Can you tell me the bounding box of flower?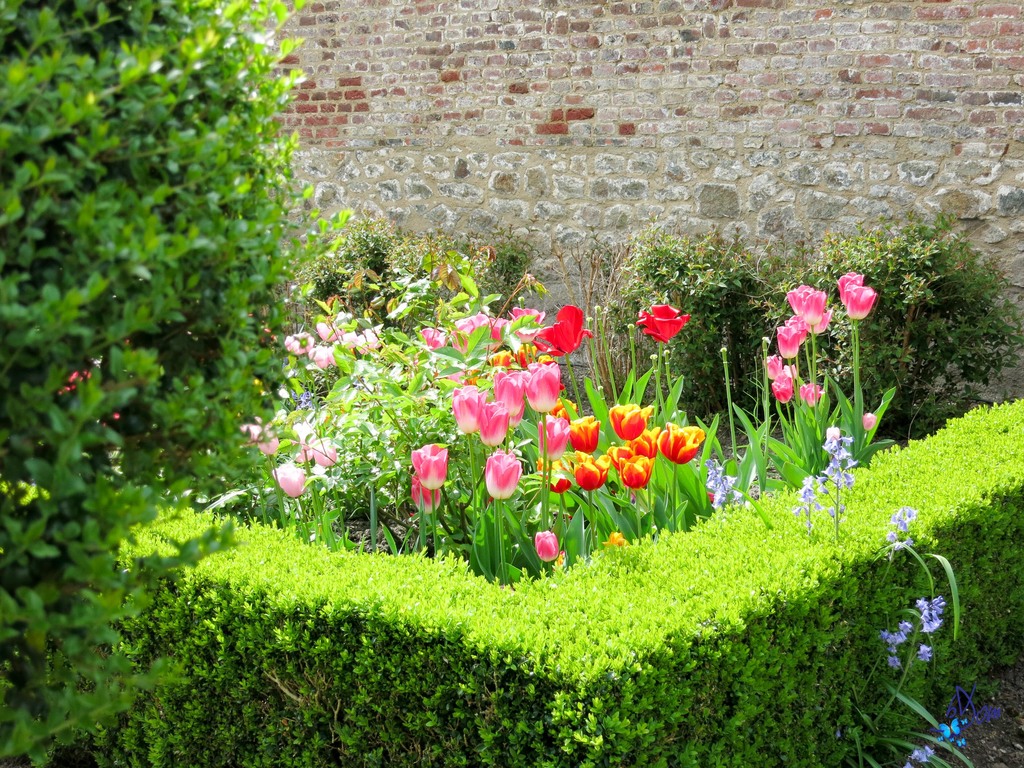
BBox(536, 460, 569, 495).
